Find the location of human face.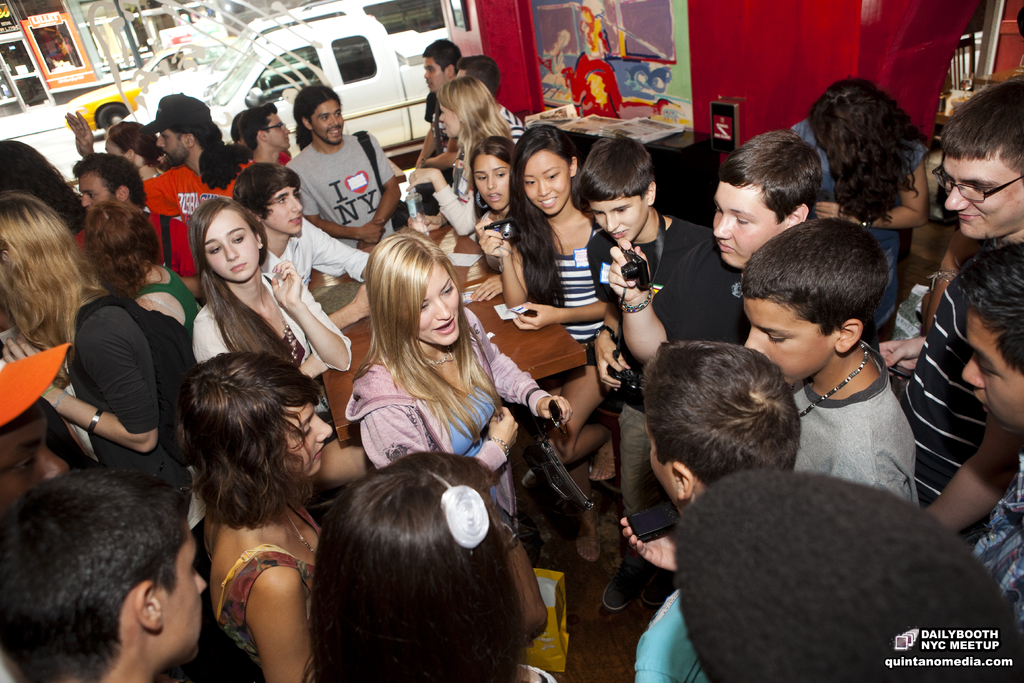
Location: l=945, t=150, r=1023, b=240.
